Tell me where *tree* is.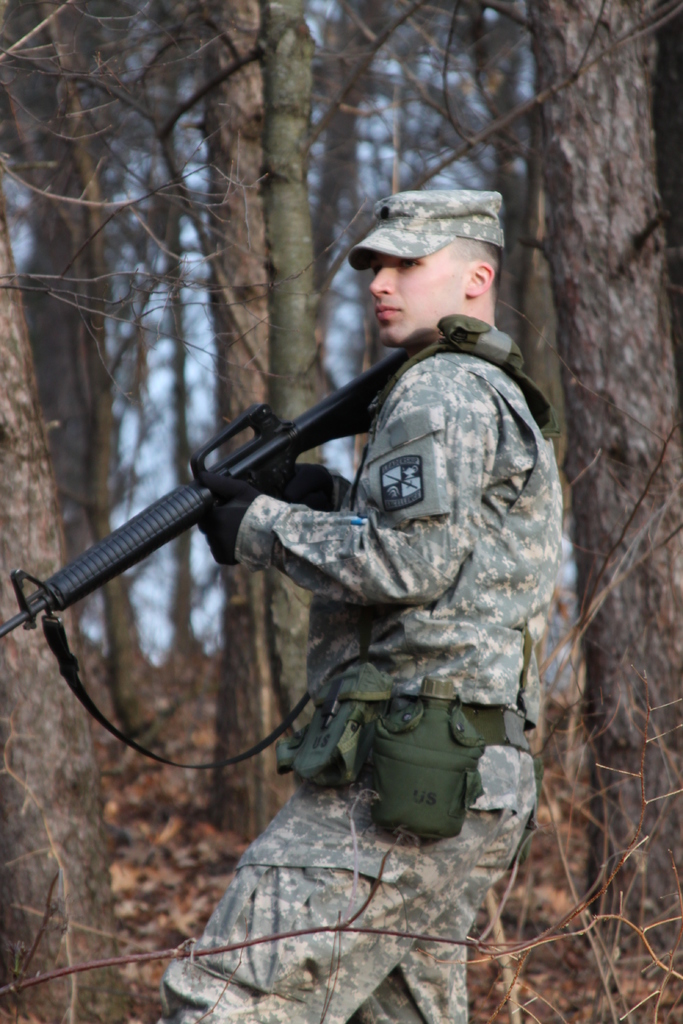
*tree* is at {"left": 204, "top": 0, "right": 274, "bottom": 817}.
